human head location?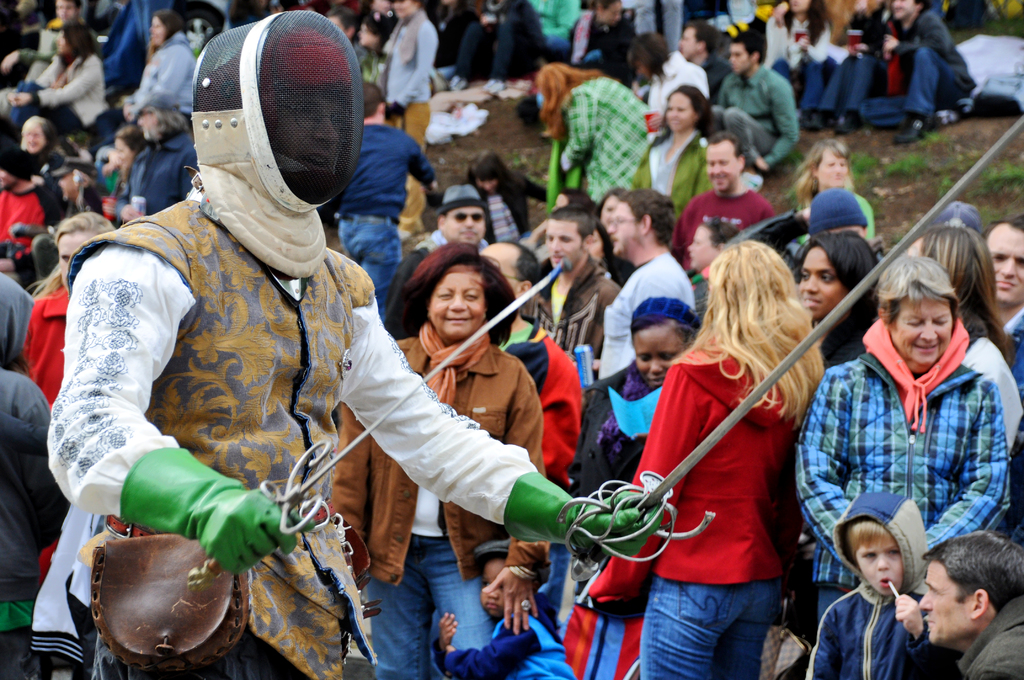
region(483, 239, 536, 308)
